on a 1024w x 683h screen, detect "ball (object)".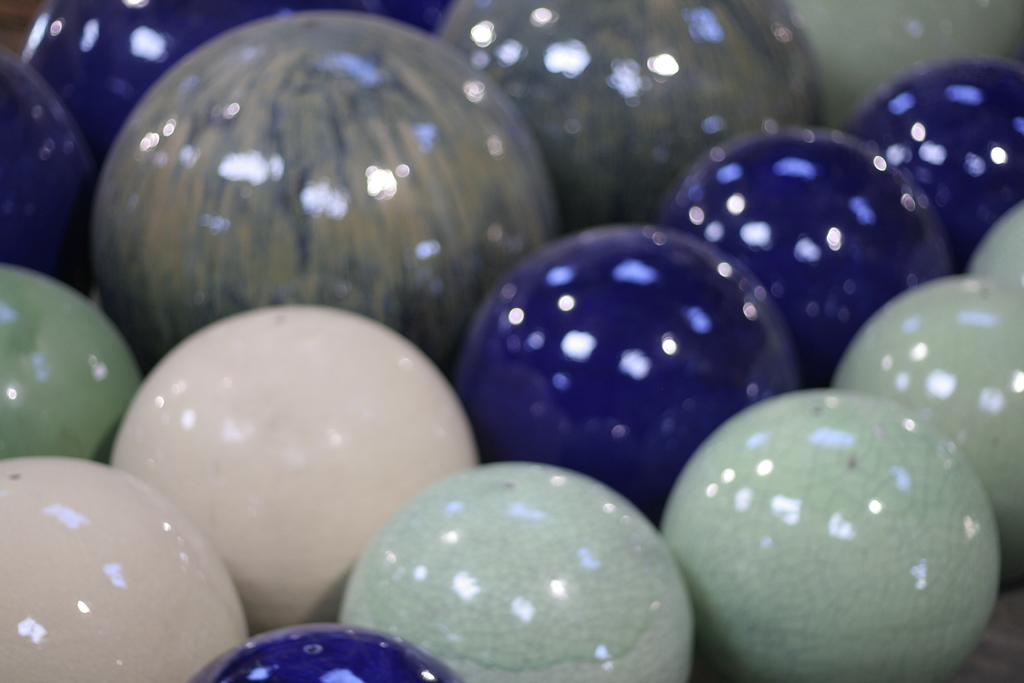
{"x1": 452, "y1": 226, "x2": 796, "y2": 504}.
